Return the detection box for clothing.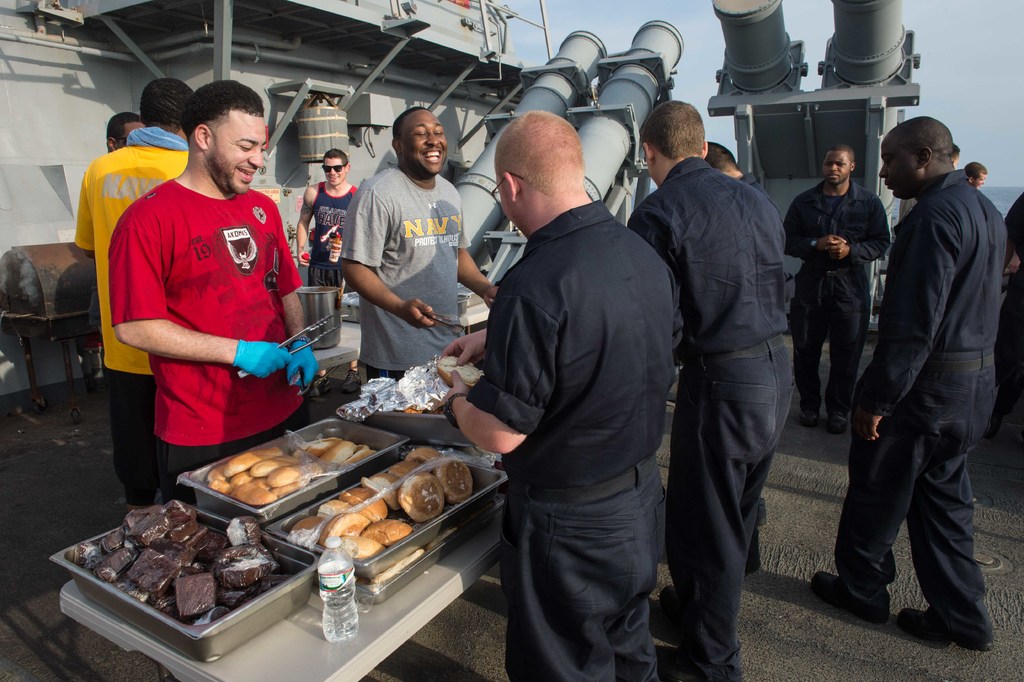
822/154/1015/641.
